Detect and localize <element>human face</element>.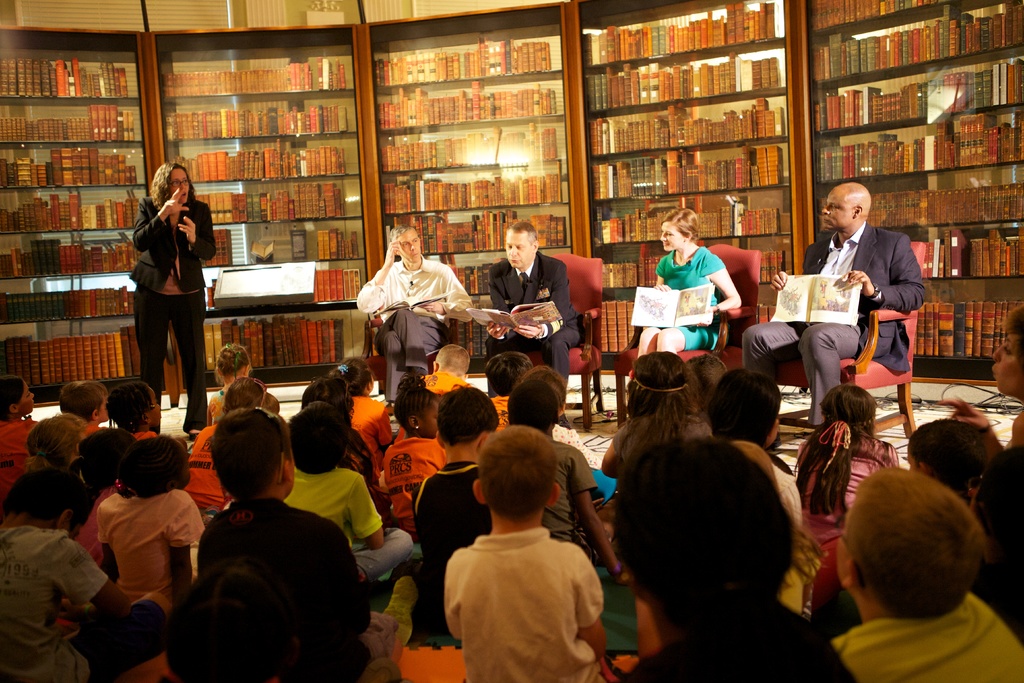
Localized at (17, 379, 36, 415).
